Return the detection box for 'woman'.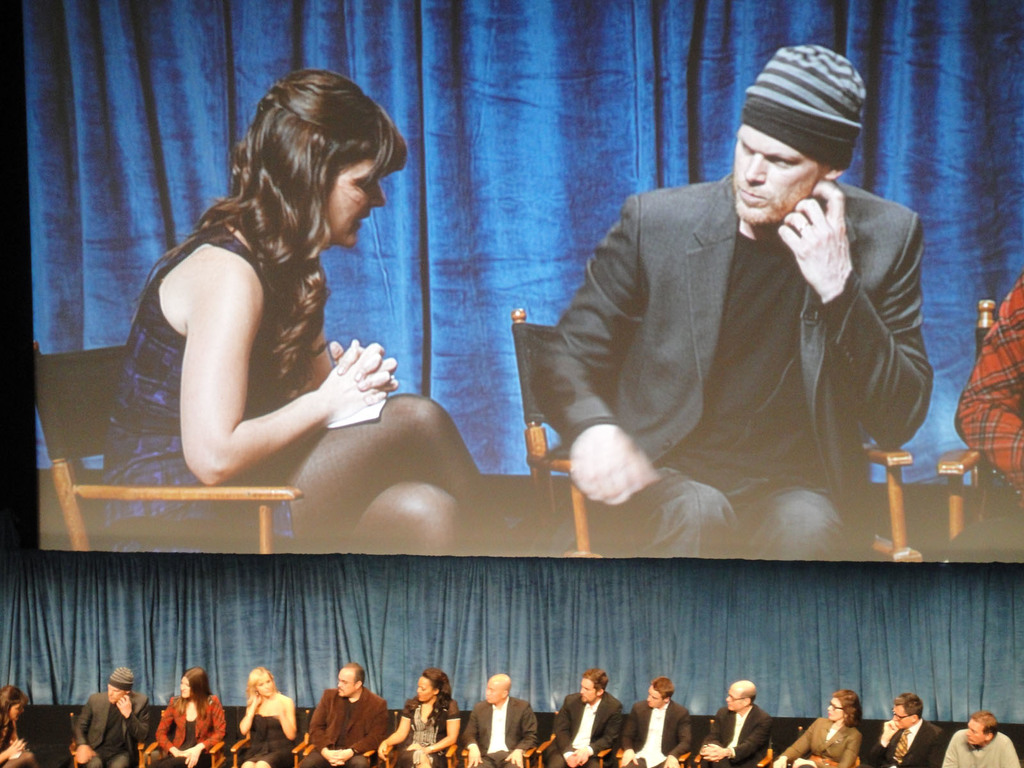
bbox=(144, 664, 232, 767).
